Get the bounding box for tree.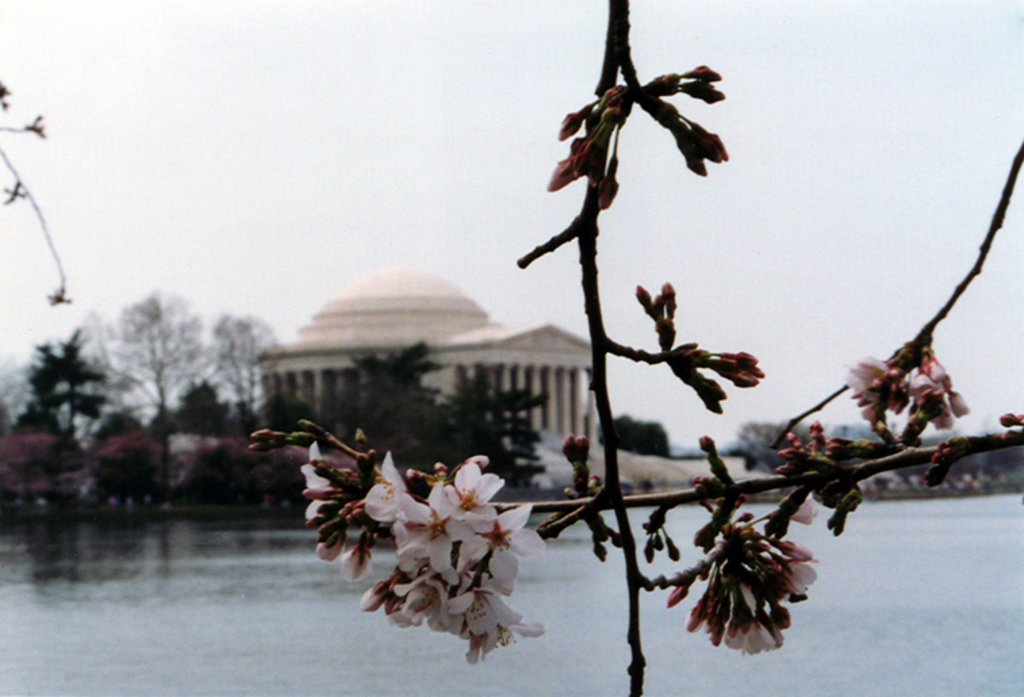
[249, 0, 1023, 696].
